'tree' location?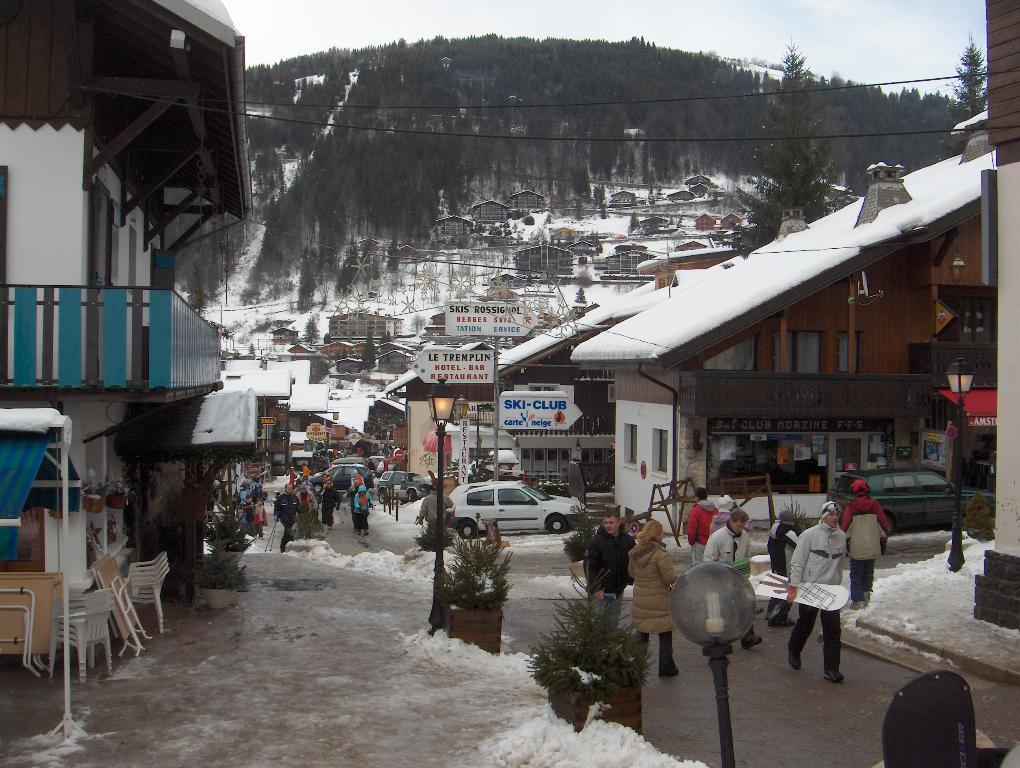
rect(346, 235, 365, 278)
